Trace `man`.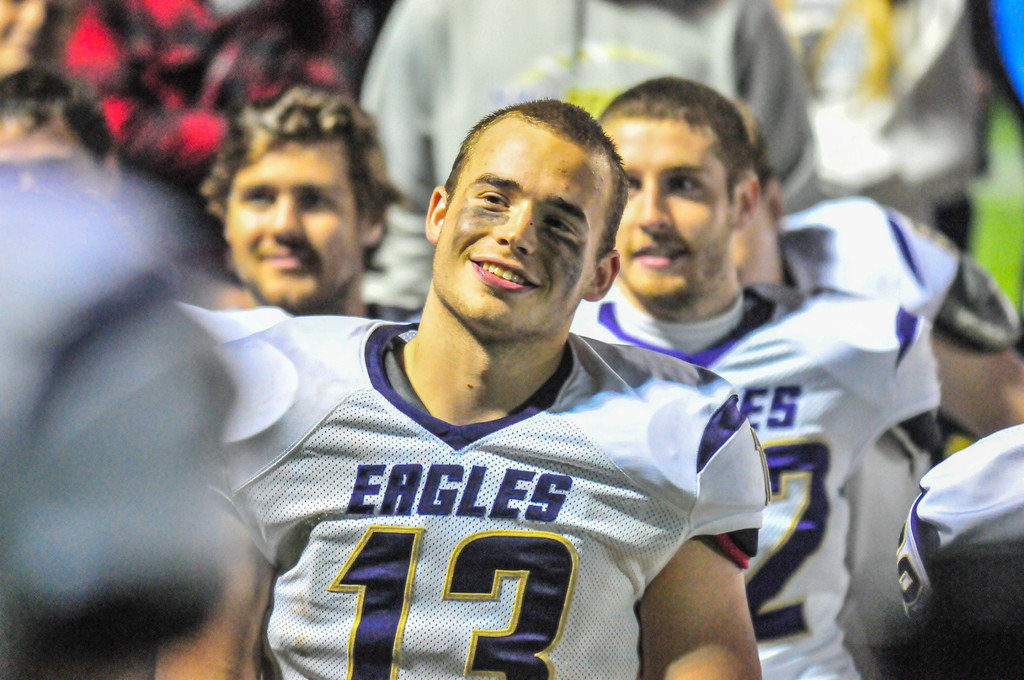
Traced to x1=127, y1=95, x2=792, y2=679.
